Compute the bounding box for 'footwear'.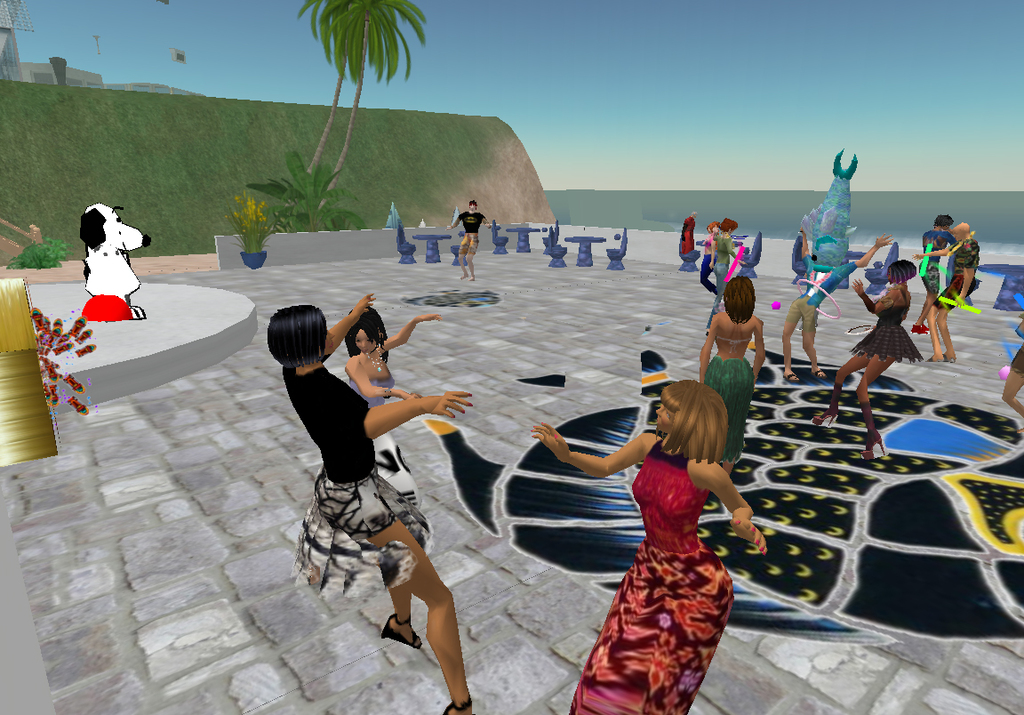
1013, 425, 1023, 436.
